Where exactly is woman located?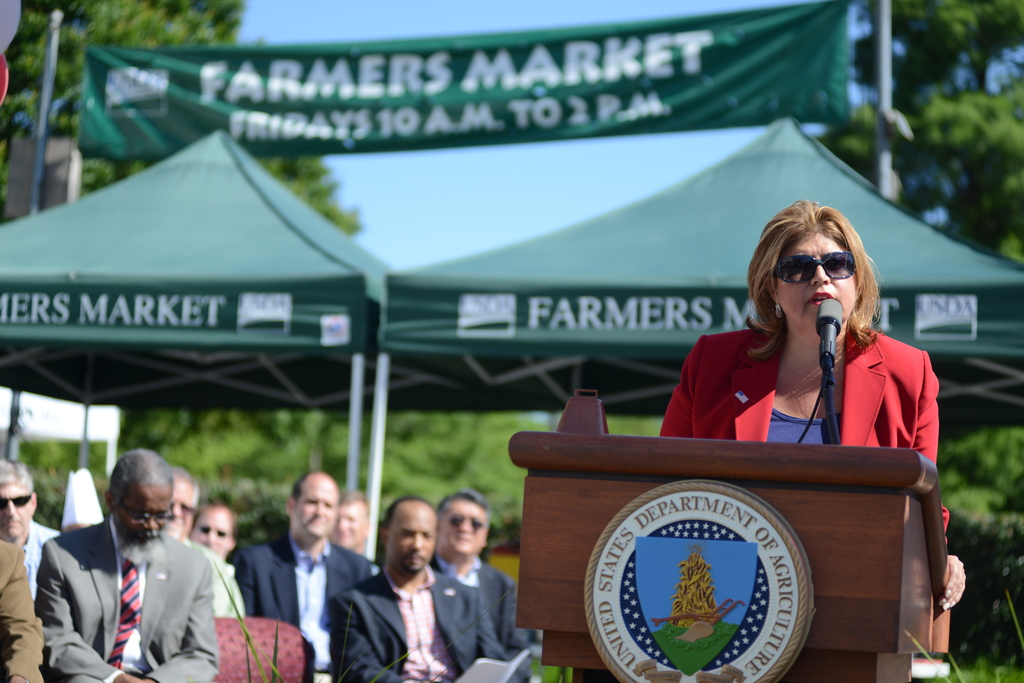
Its bounding box is 655, 198, 973, 615.
